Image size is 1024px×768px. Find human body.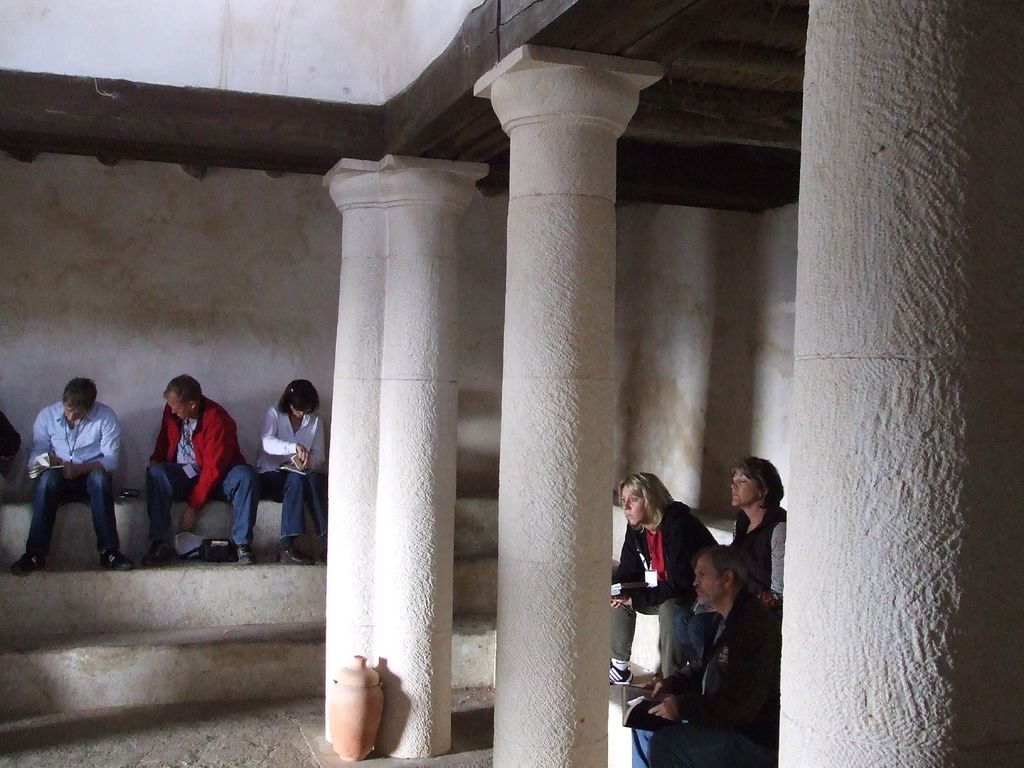
[13,369,119,577].
